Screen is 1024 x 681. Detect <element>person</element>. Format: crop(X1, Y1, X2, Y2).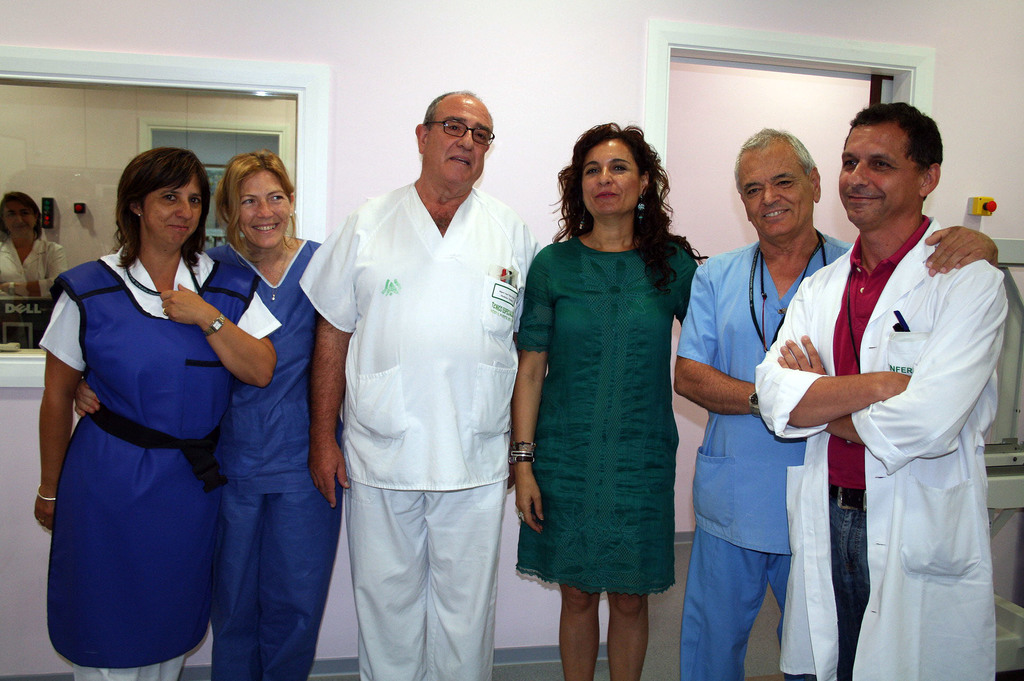
crop(507, 123, 713, 679).
